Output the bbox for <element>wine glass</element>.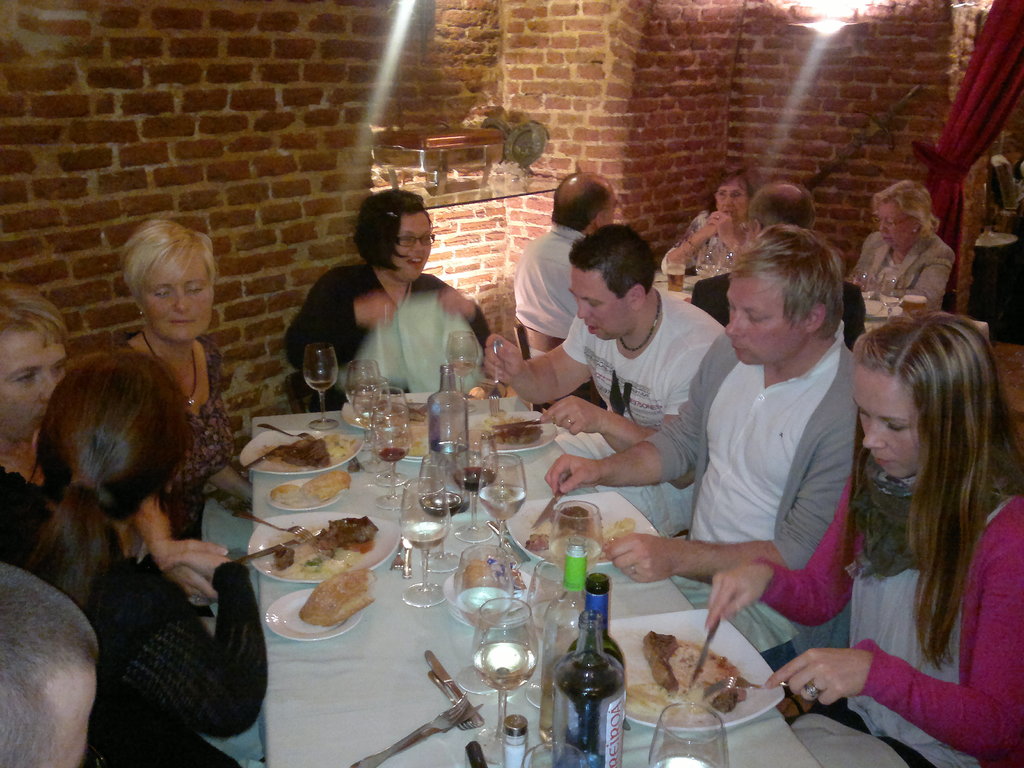
454,544,511,687.
